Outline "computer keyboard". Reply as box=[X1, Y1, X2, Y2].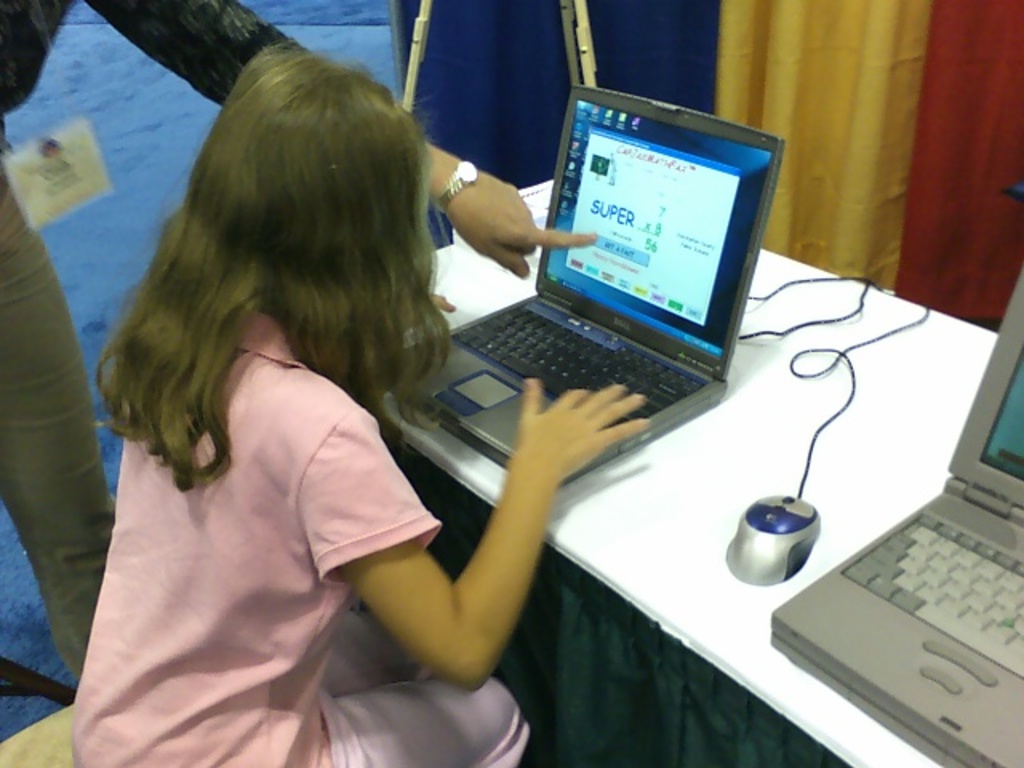
box=[448, 306, 706, 427].
